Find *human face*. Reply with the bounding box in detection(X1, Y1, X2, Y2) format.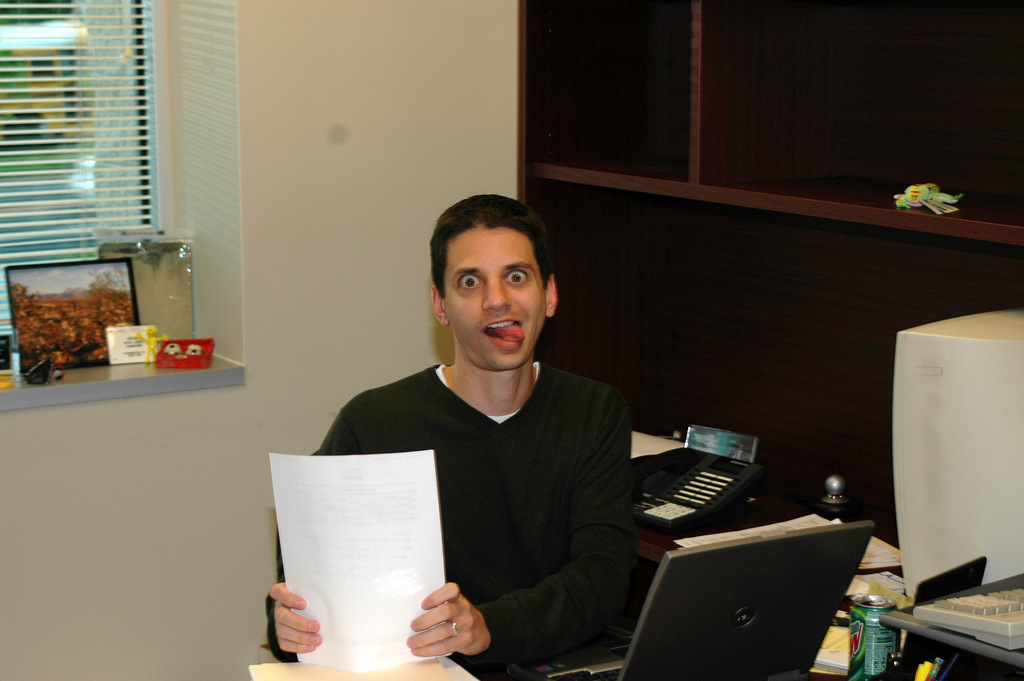
detection(443, 229, 547, 371).
